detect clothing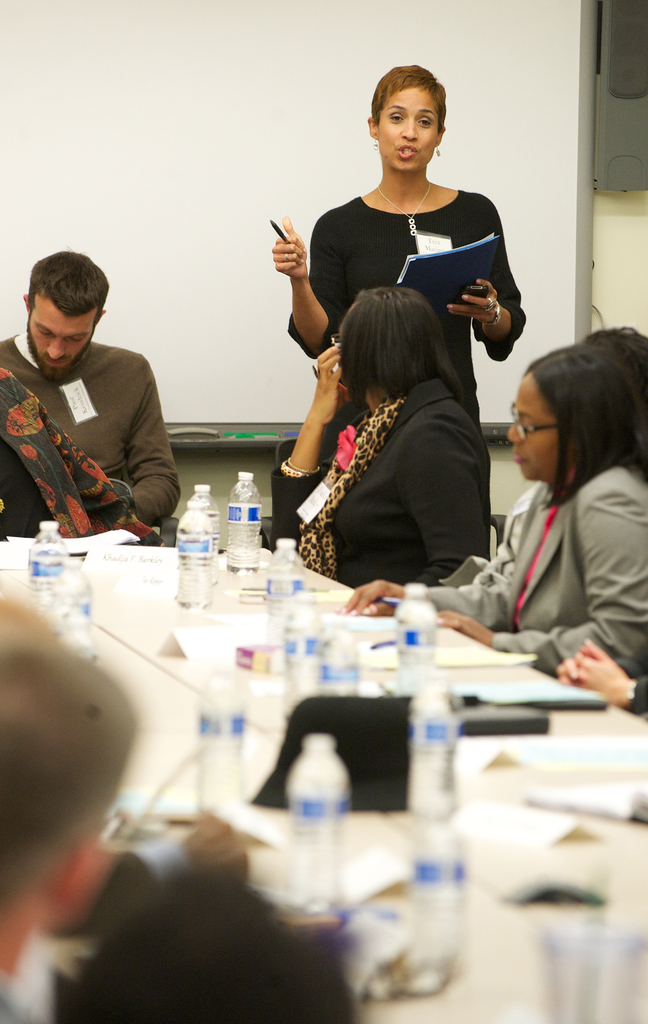
BBox(254, 372, 503, 617)
